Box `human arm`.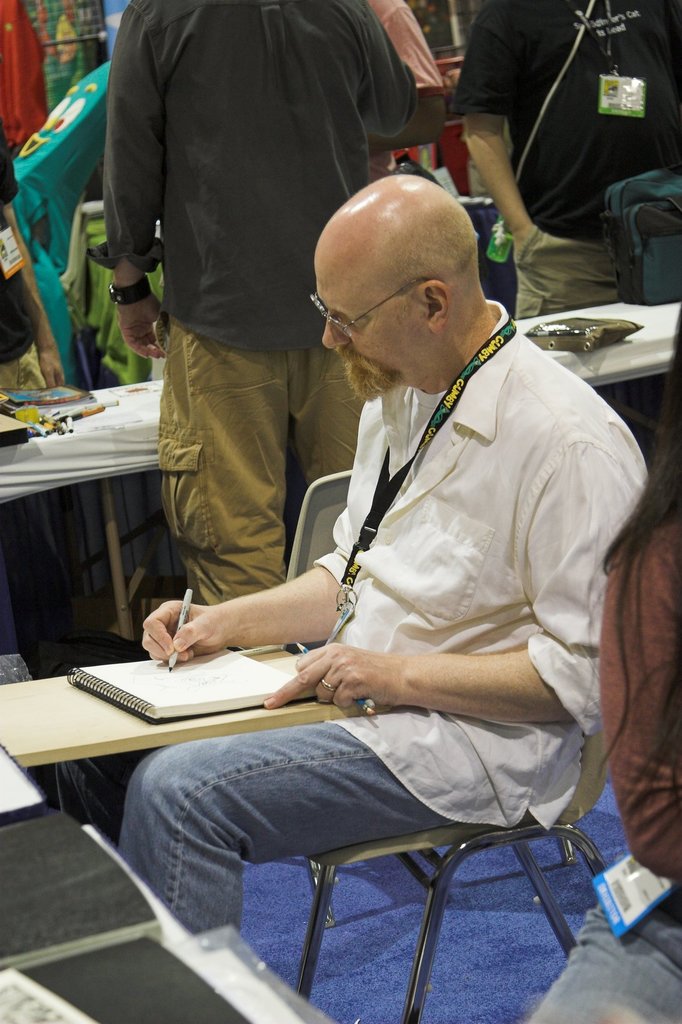
272:435:625:735.
